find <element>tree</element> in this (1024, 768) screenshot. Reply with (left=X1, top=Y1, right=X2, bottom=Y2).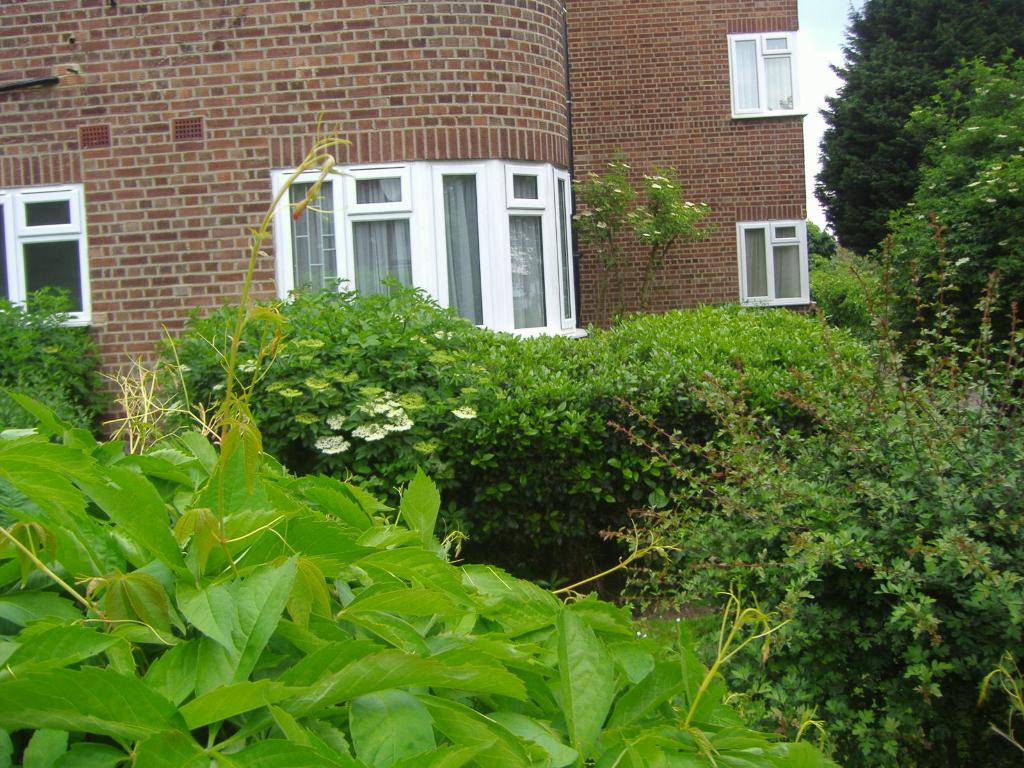
(left=808, top=0, right=1023, bottom=263).
